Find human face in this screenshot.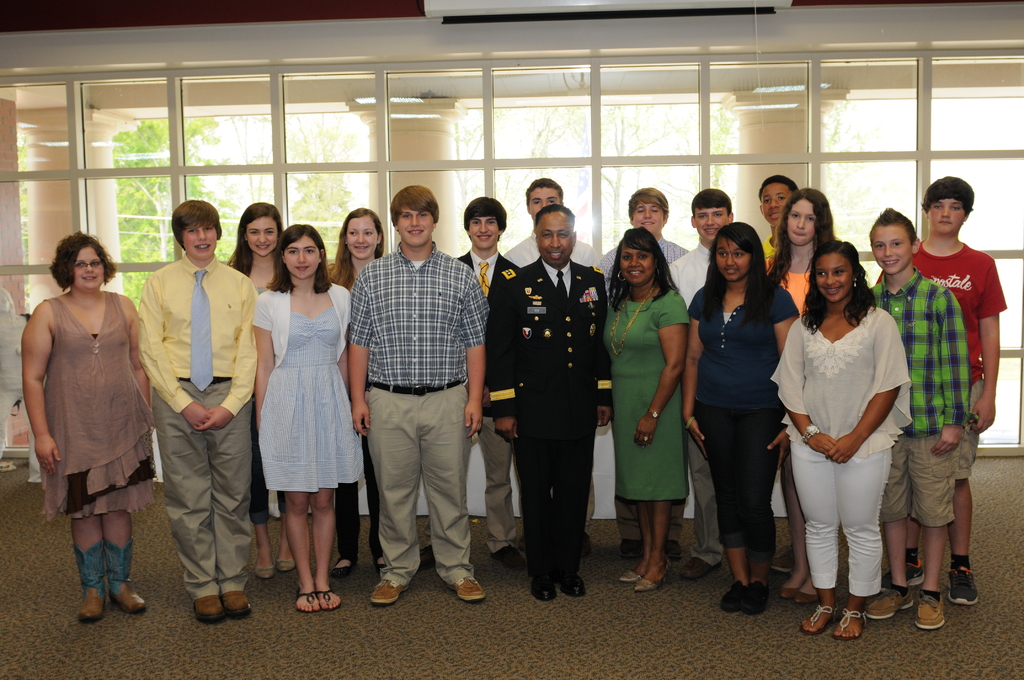
The bounding box for human face is Rect(872, 227, 913, 275).
